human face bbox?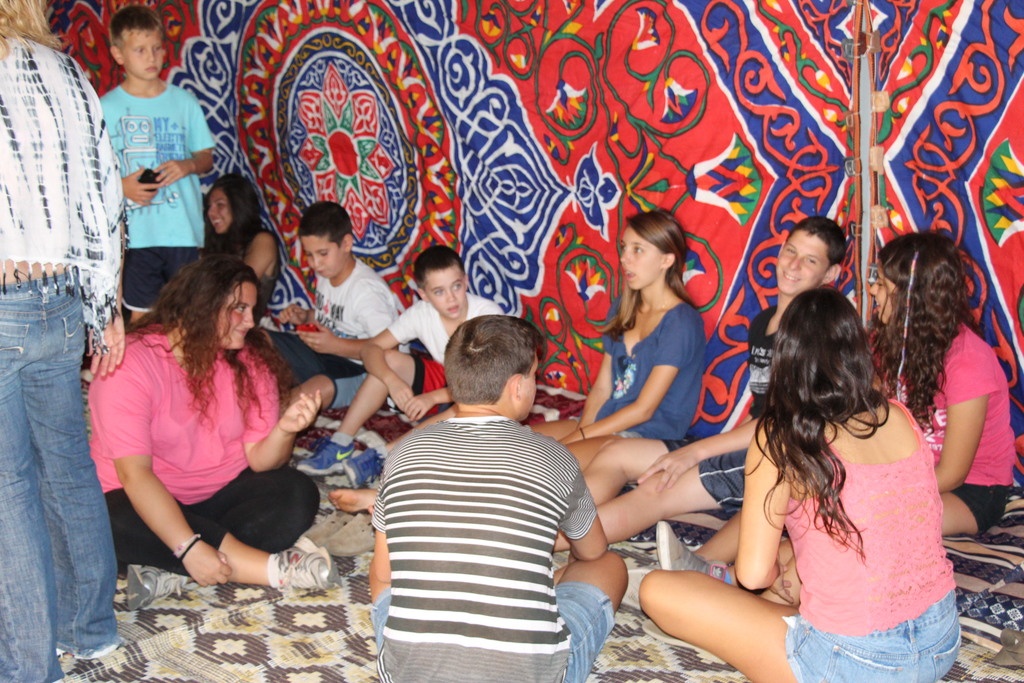
Rect(120, 28, 164, 80)
